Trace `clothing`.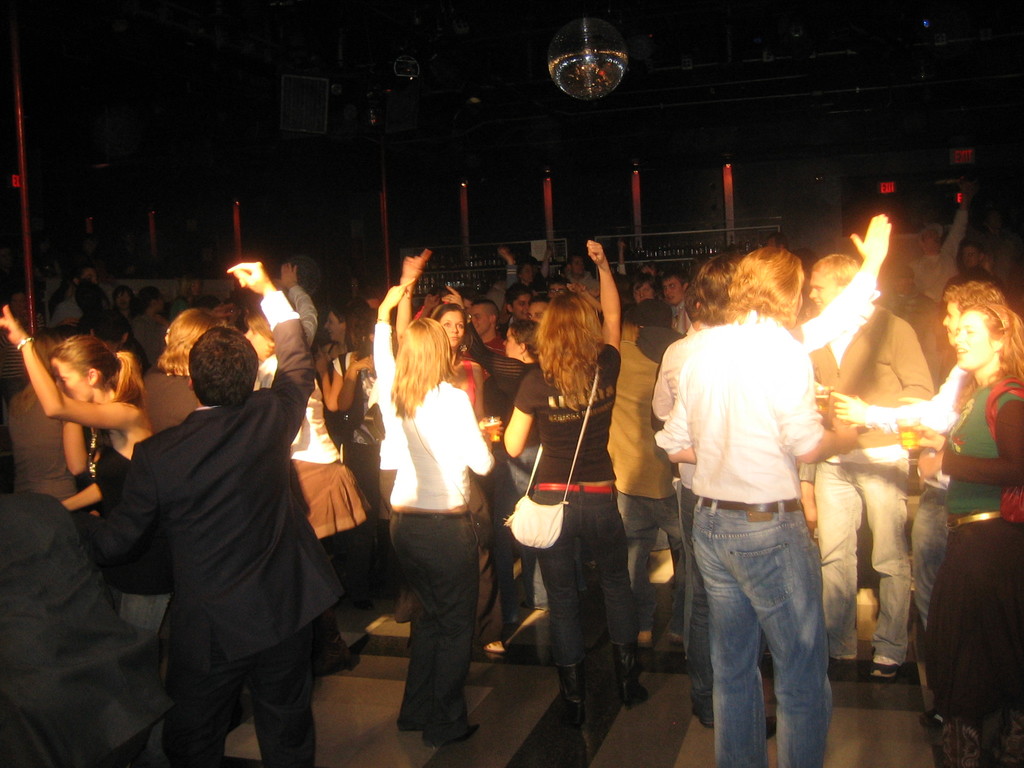
Traced to pyautogui.locateOnScreen(79, 323, 337, 742).
